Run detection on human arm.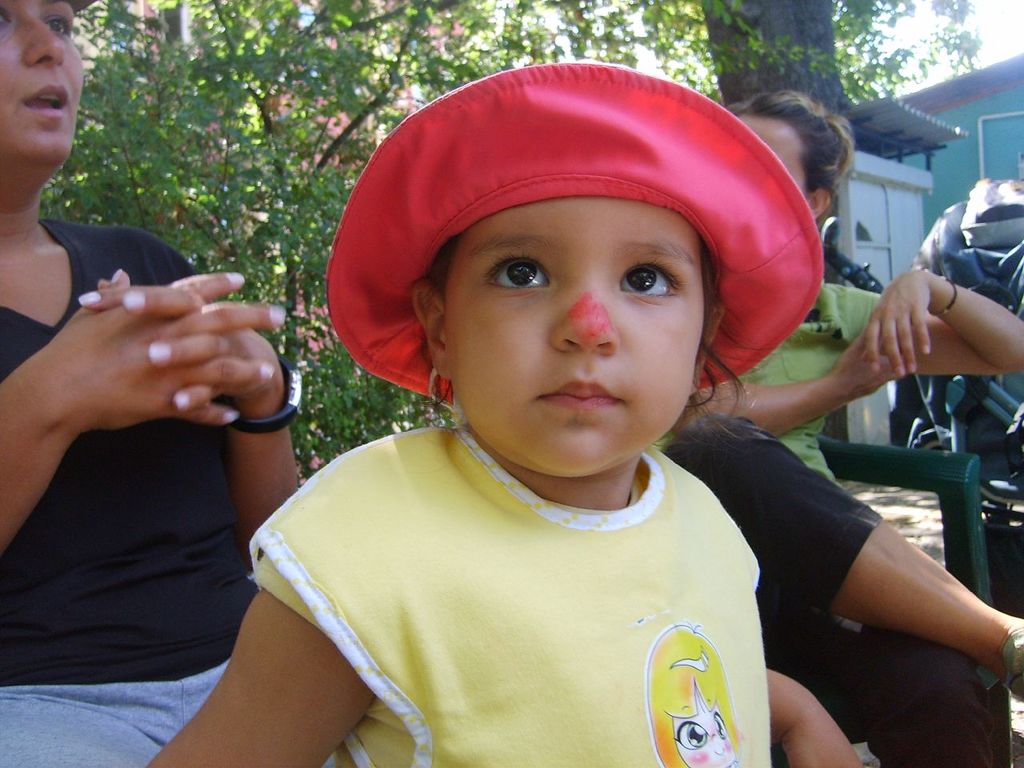
Result: 141/509/376/767.
